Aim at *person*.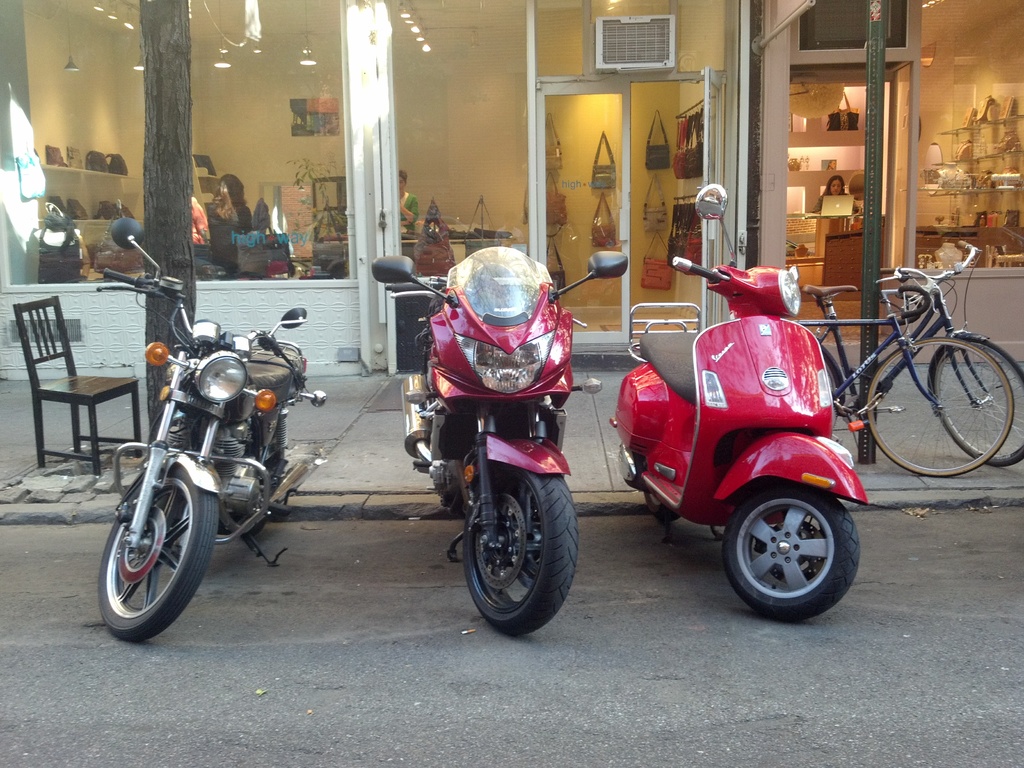
Aimed at detection(395, 168, 423, 230).
